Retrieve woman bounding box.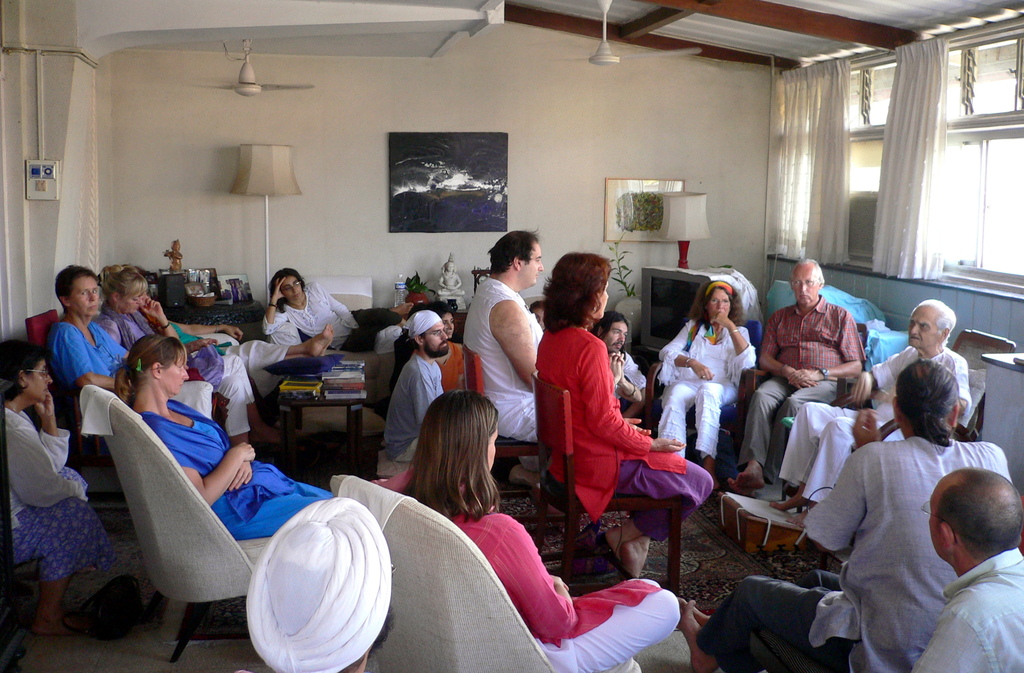
Bounding box: box(534, 252, 678, 599).
